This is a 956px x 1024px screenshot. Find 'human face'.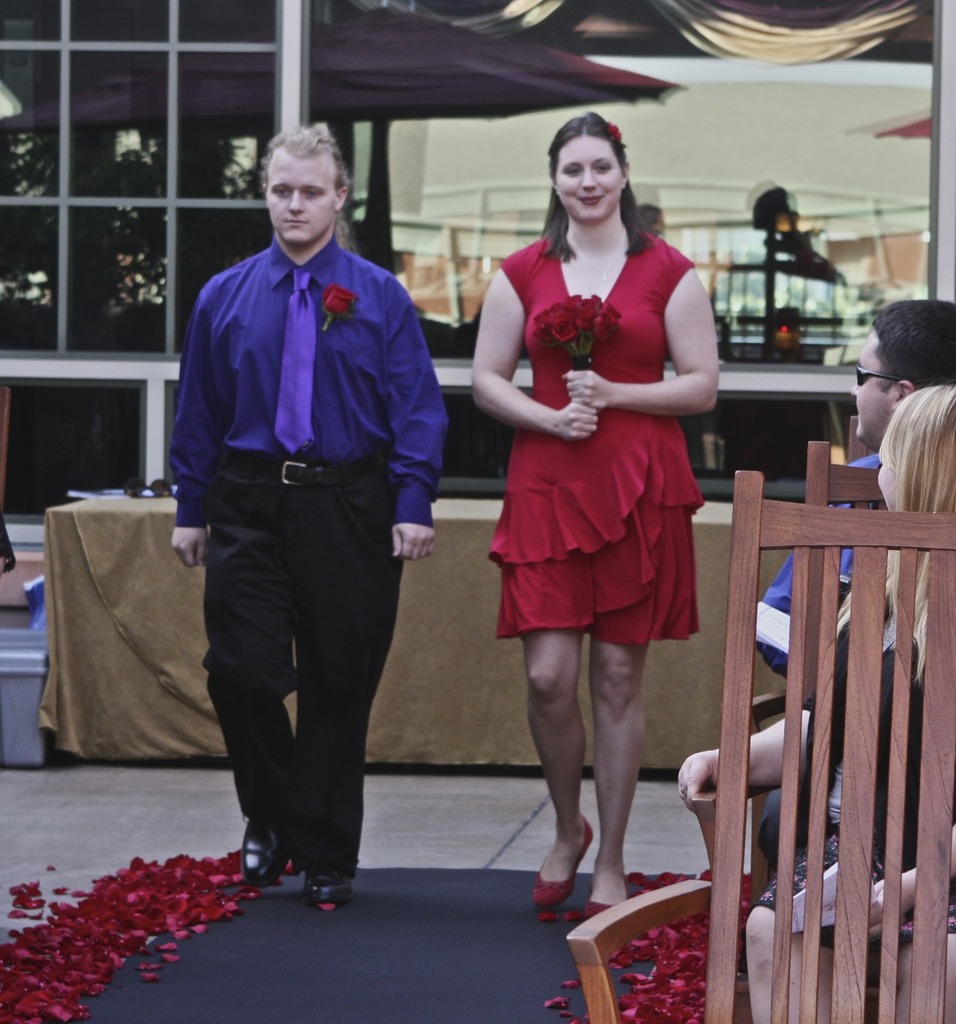
Bounding box: 549,134,619,216.
